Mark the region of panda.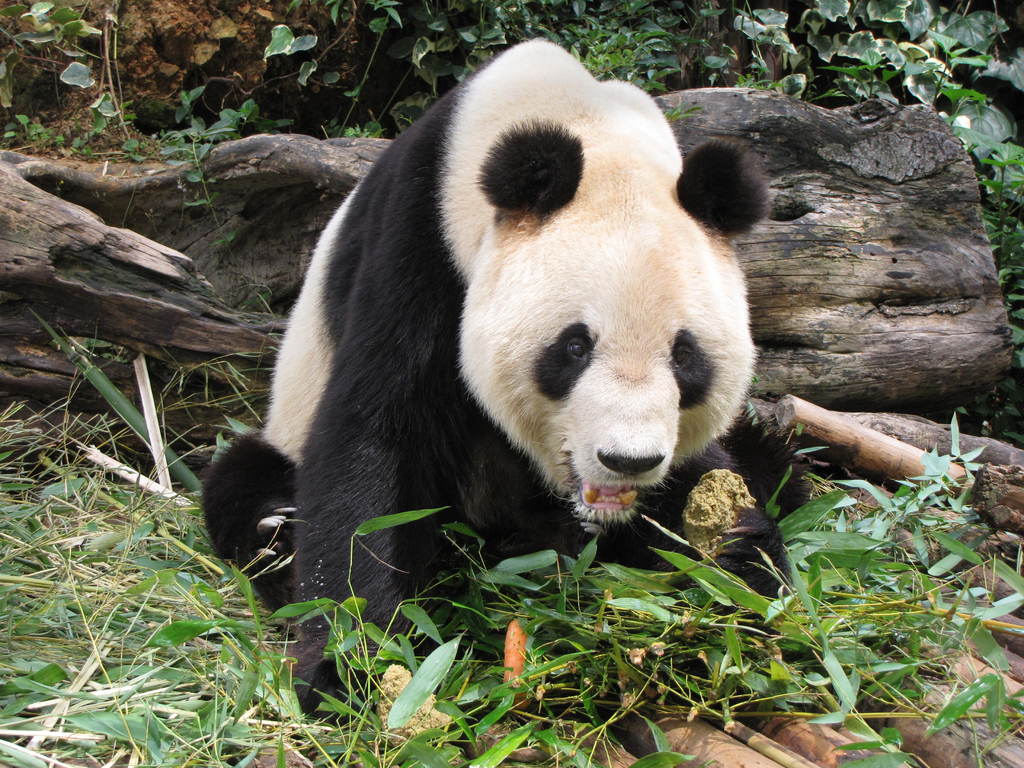
Region: bbox=(198, 33, 820, 753).
